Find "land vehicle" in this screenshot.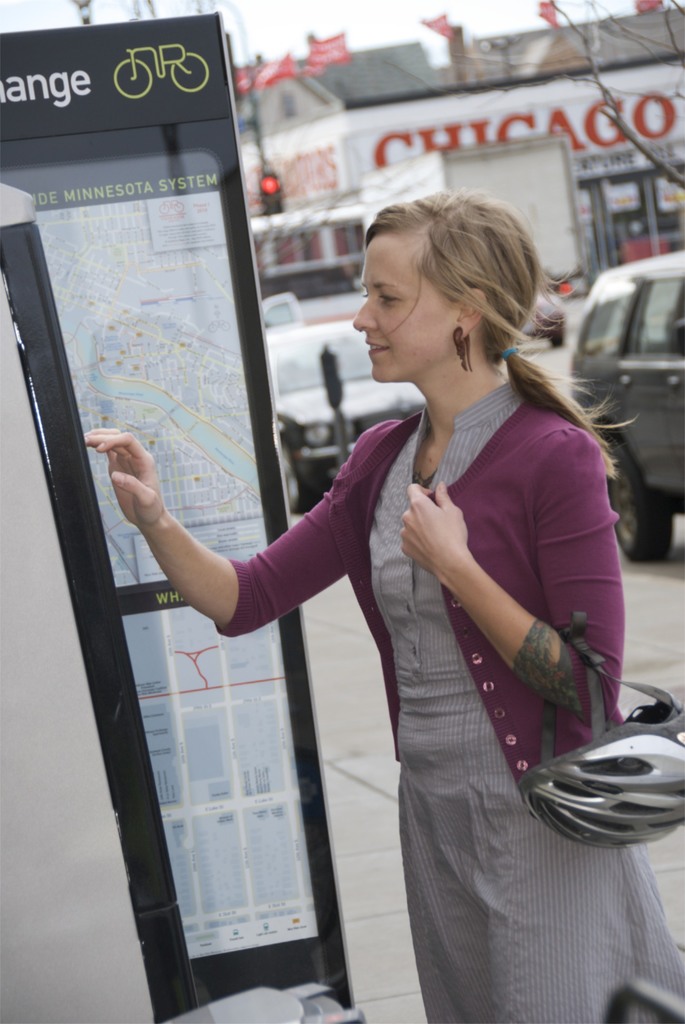
The bounding box for "land vehicle" is rect(524, 288, 570, 356).
